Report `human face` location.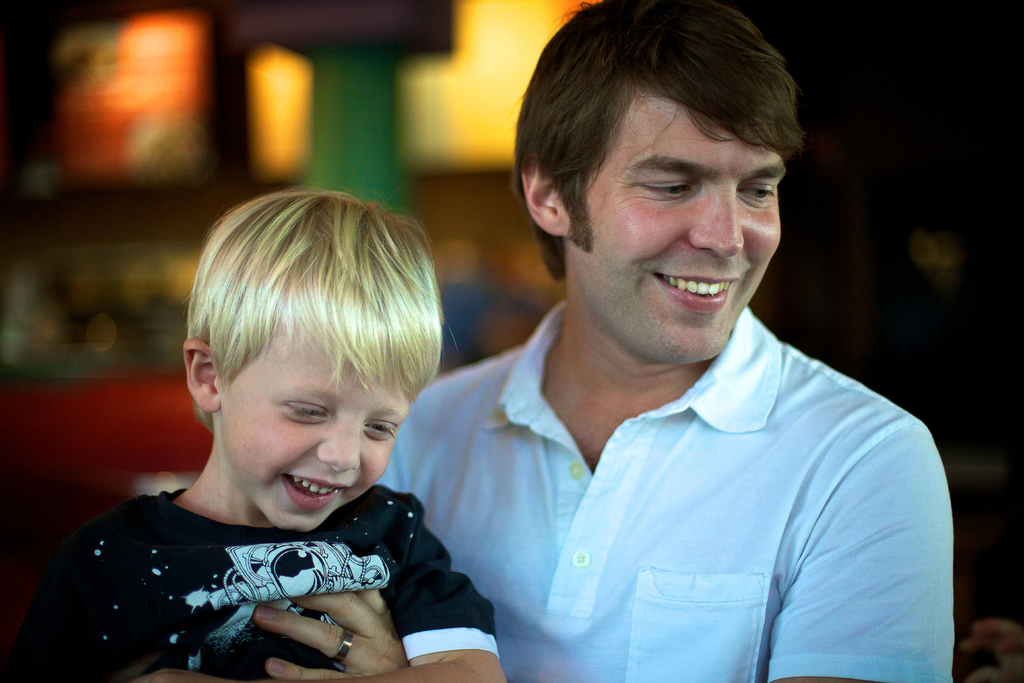
Report: bbox=(569, 114, 787, 368).
